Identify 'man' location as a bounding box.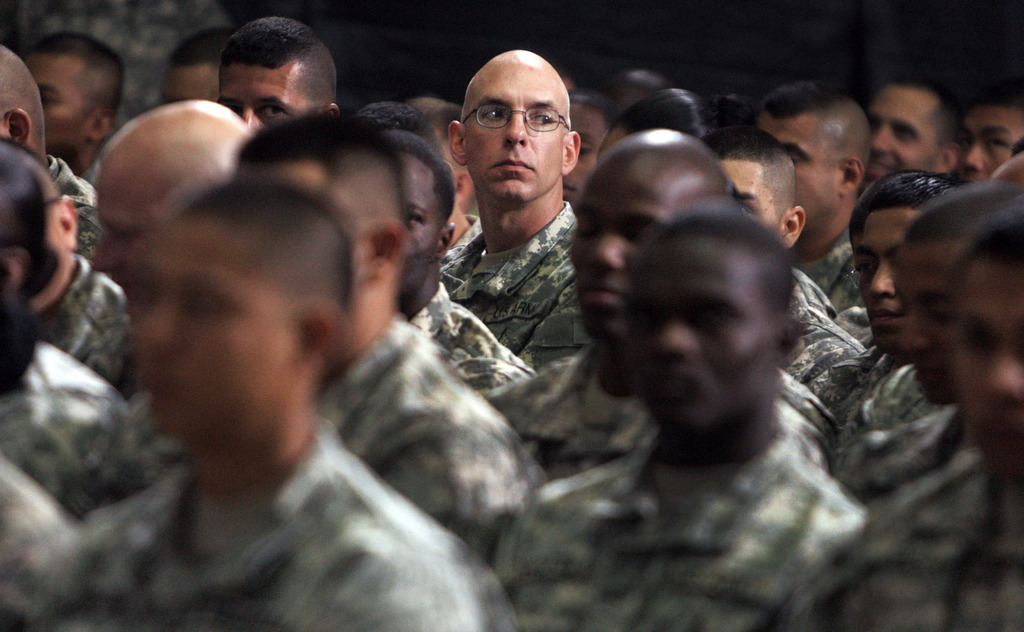
select_region(717, 129, 870, 388).
